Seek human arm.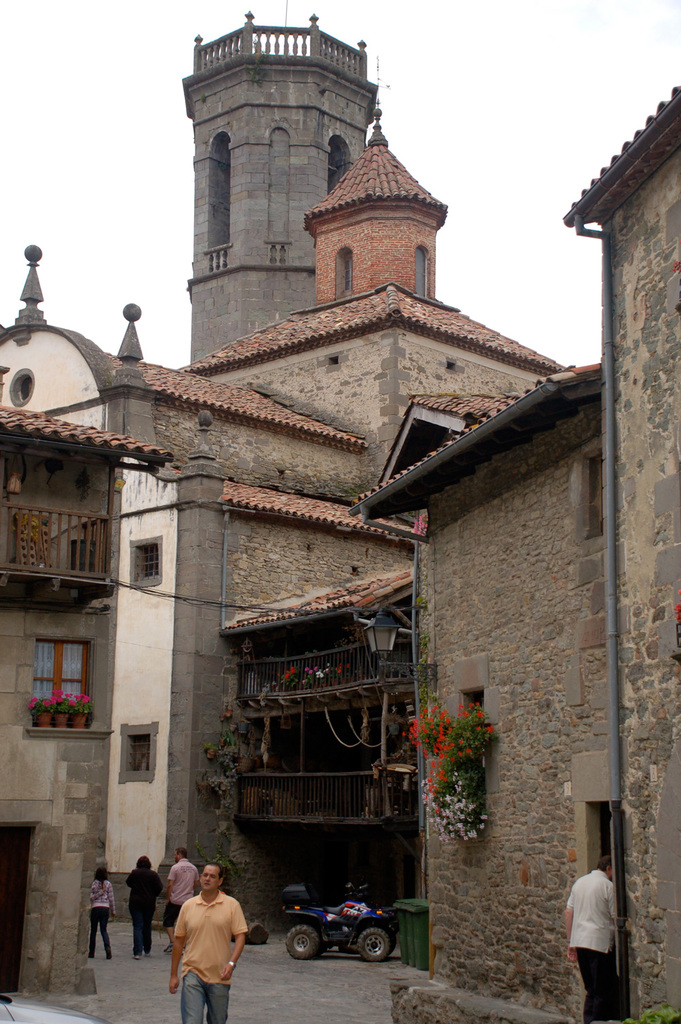
BBox(169, 911, 183, 990).
